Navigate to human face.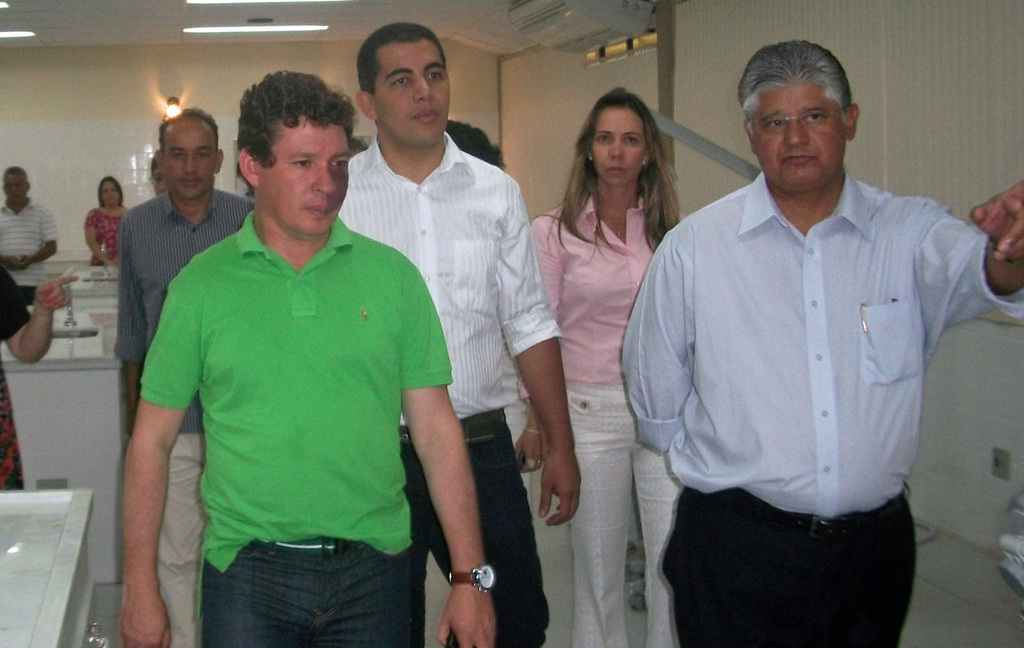
Navigation target: {"left": 101, "top": 178, "right": 120, "bottom": 206}.
